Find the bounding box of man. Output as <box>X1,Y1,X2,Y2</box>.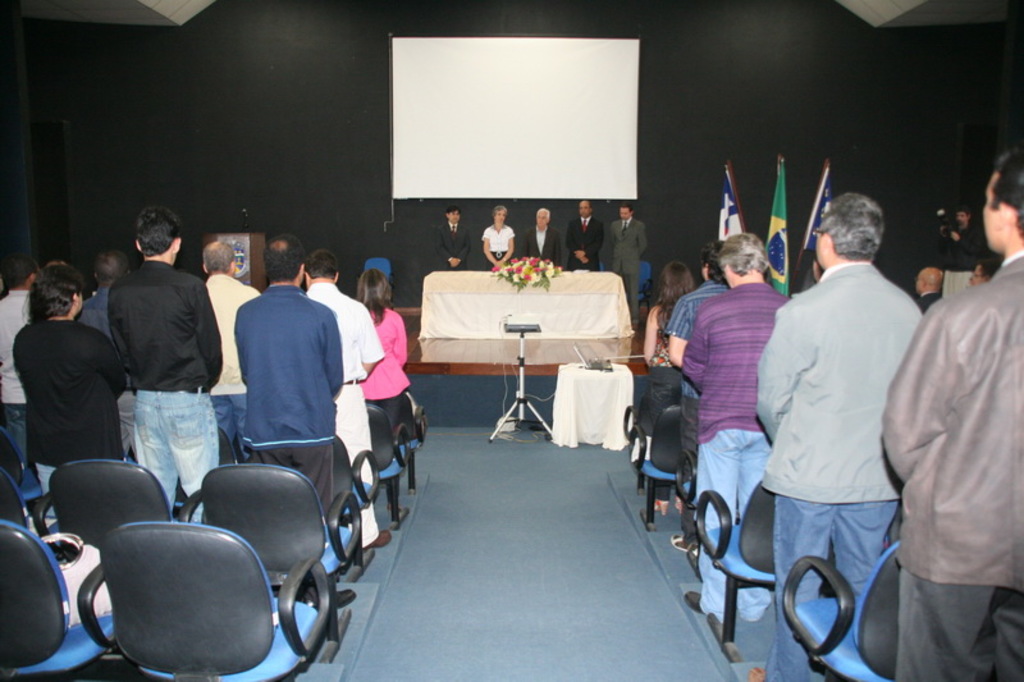
<box>611,201,650,321</box>.
